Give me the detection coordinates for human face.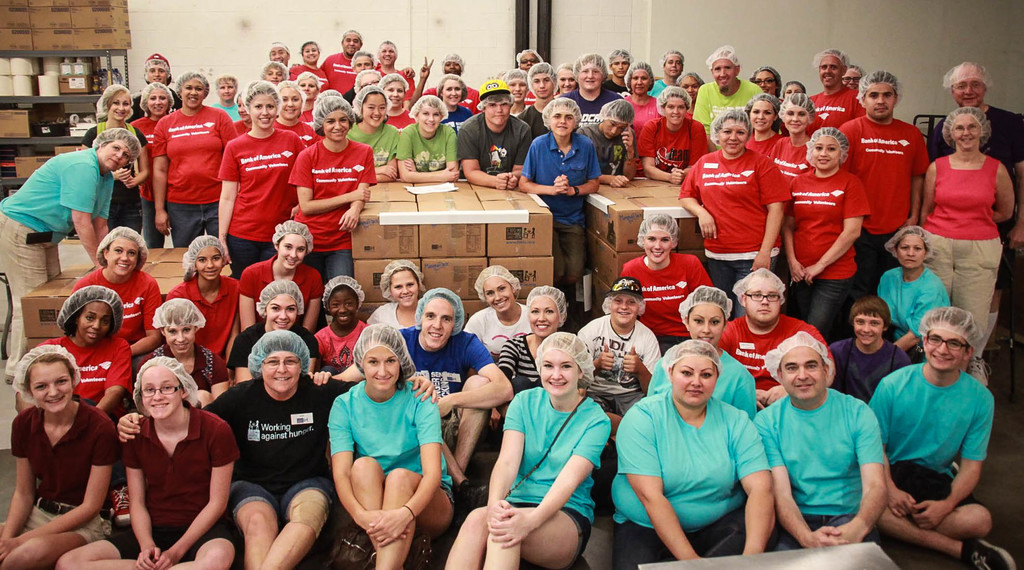
{"x1": 548, "y1": 100, "x2": 582, "y2": 138}.
